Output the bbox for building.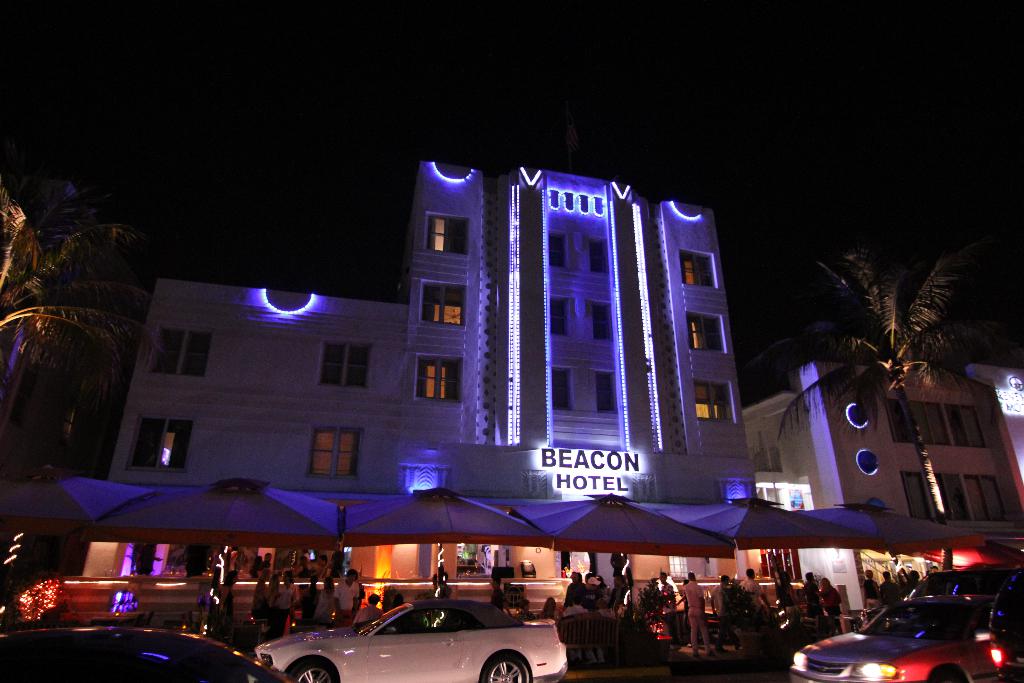
<bbox>102, 159, 758, 588</bbox>.
